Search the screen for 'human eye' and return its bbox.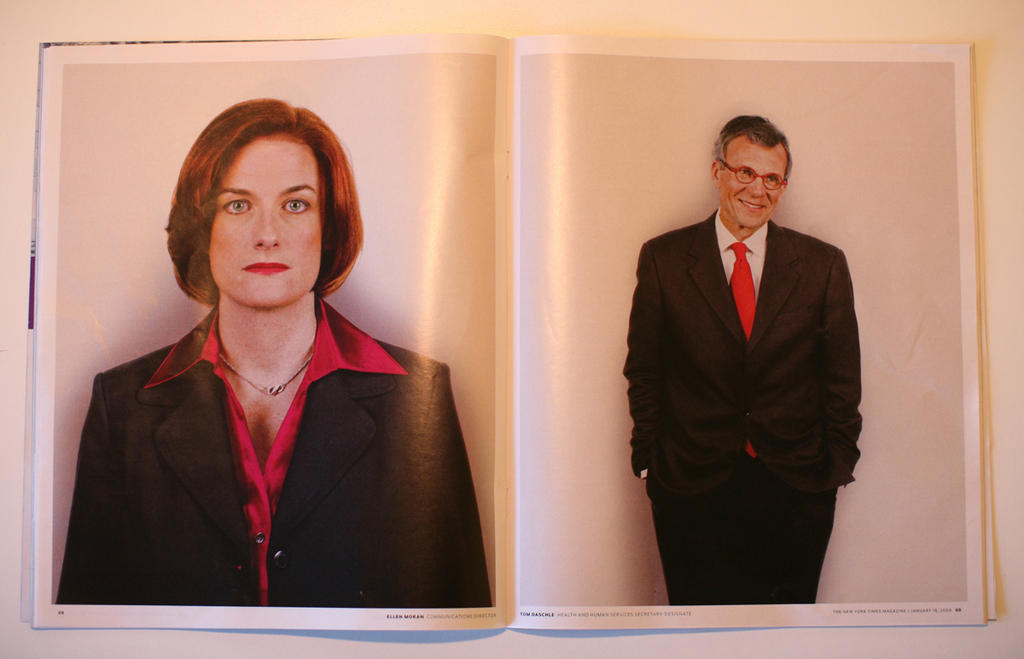
Found: rect(741, 167, 751, 178).
